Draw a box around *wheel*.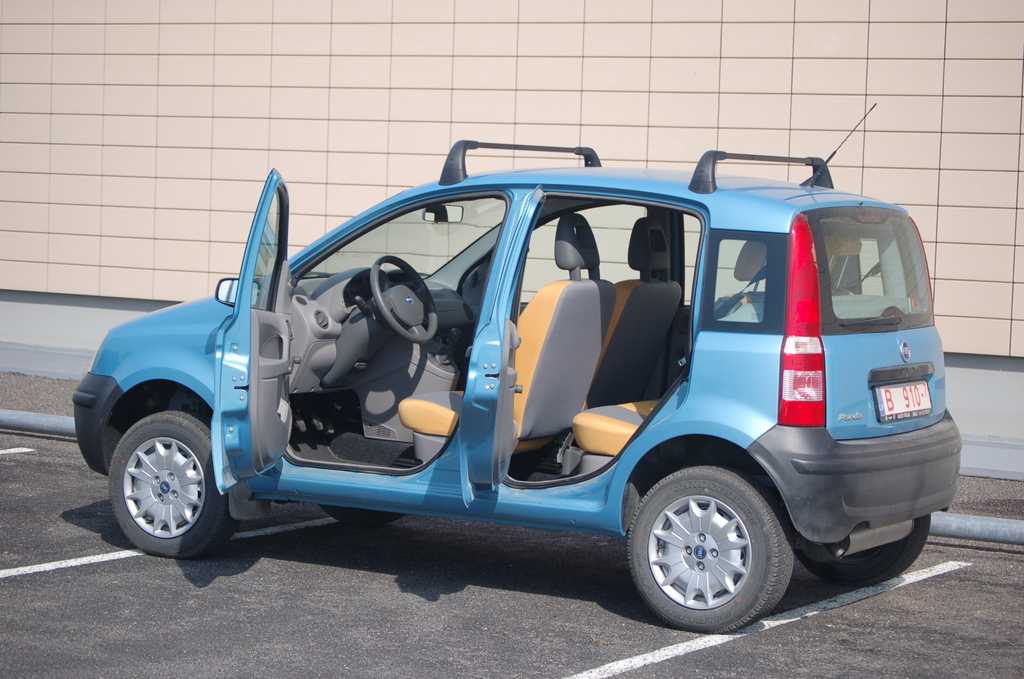
bbox=[617, 455, 802, 631].
